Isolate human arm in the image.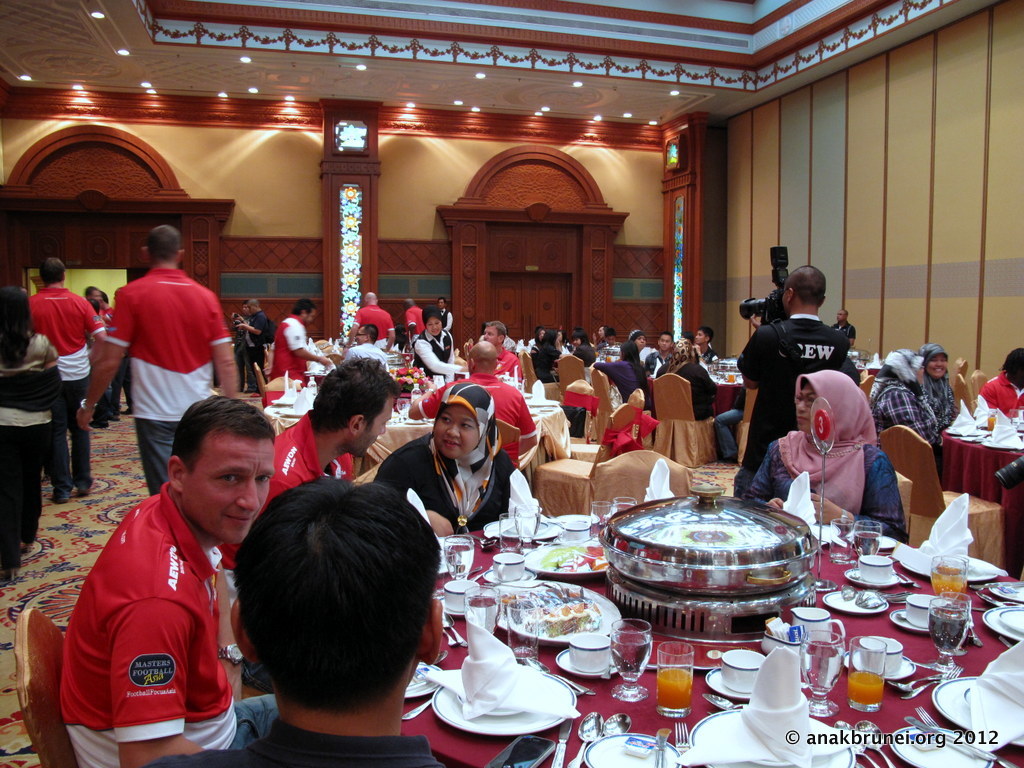
Isolated region: [78,280,144,427].
